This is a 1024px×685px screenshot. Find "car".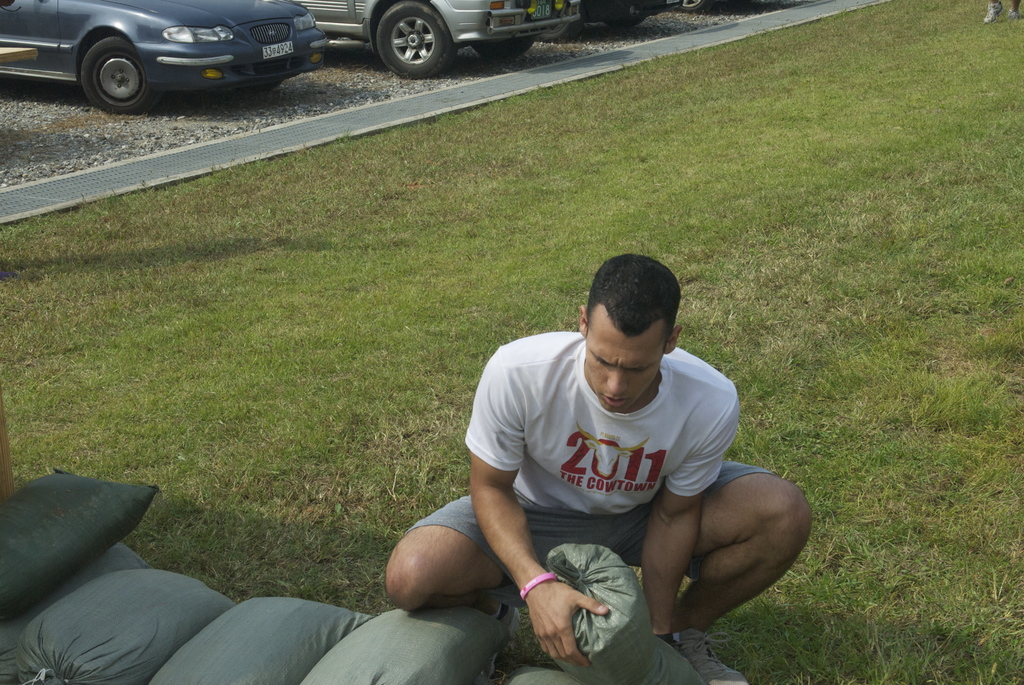
Bounding box: crop(305, 0, 588, 84).
